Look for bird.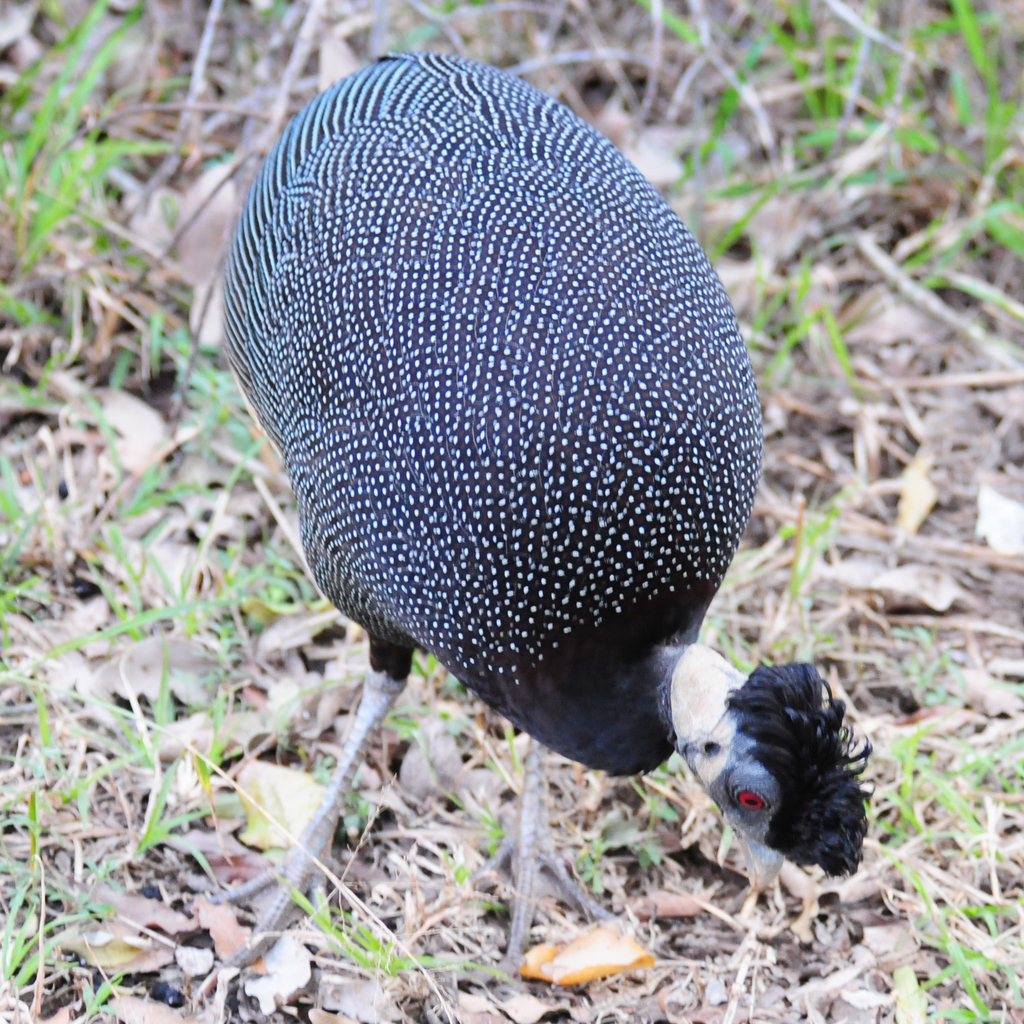
Found: pyautogui.locateOnScreen(152, 48, 862, 921).
